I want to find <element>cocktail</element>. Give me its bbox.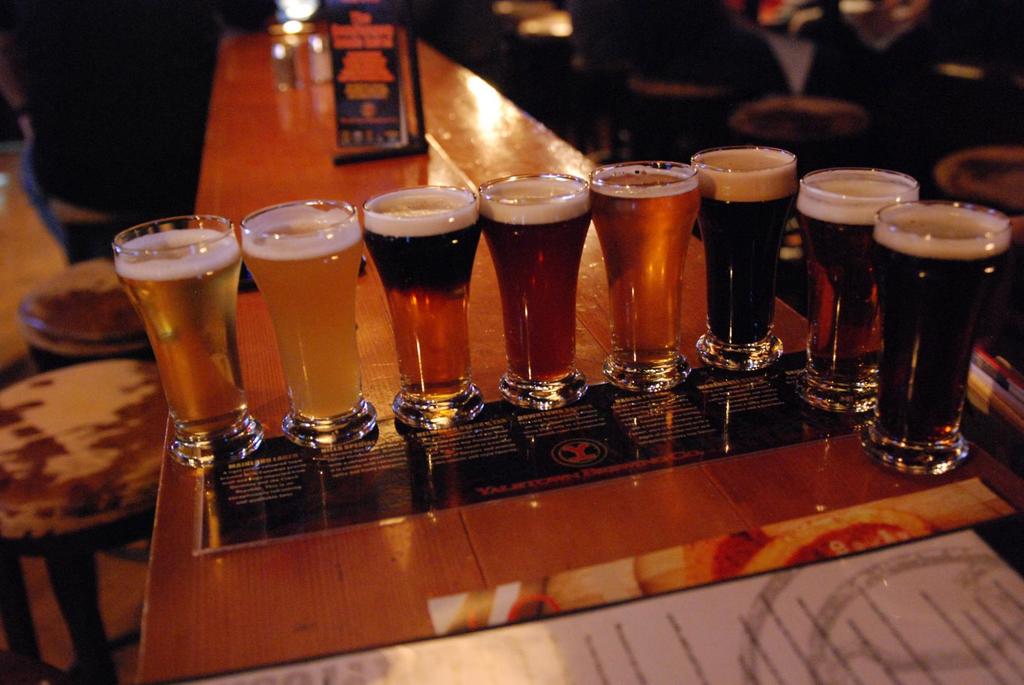
x1=808 y1=164 x2=913 y2=409.
